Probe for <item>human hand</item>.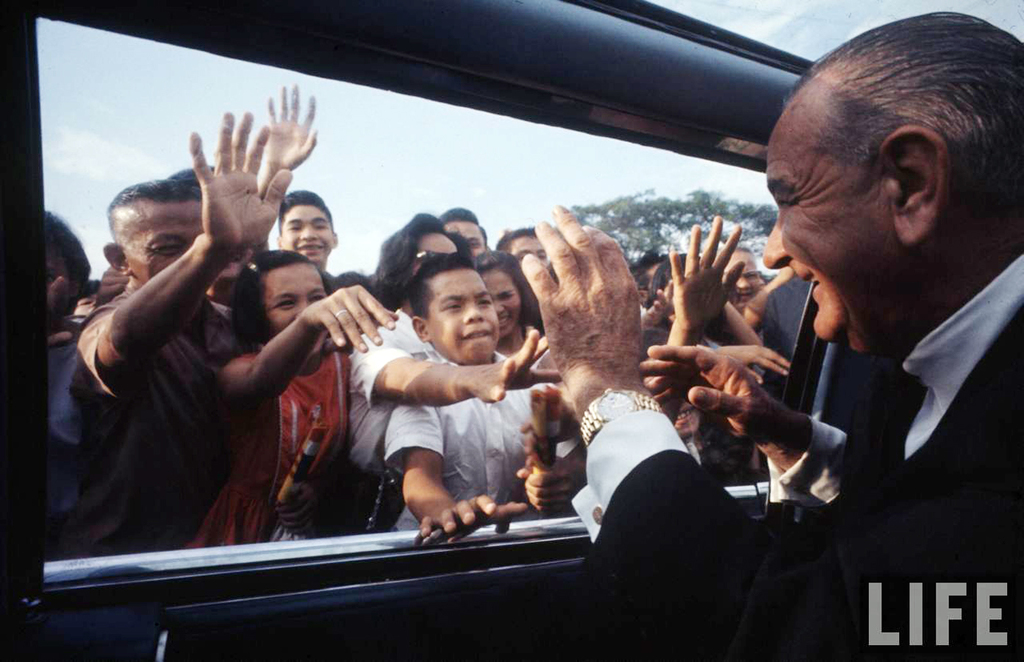
Probe result: [518, 396, 575, 473].
